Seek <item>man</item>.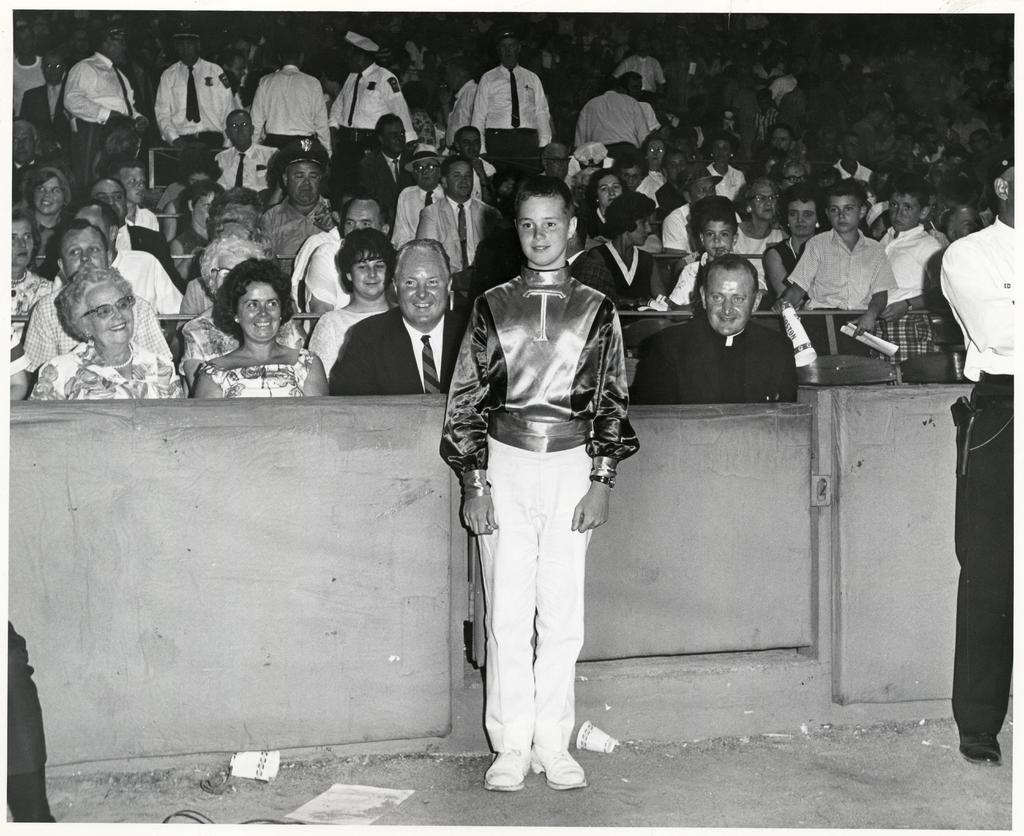
[left=22, top=219, right=170, bottom=380].
